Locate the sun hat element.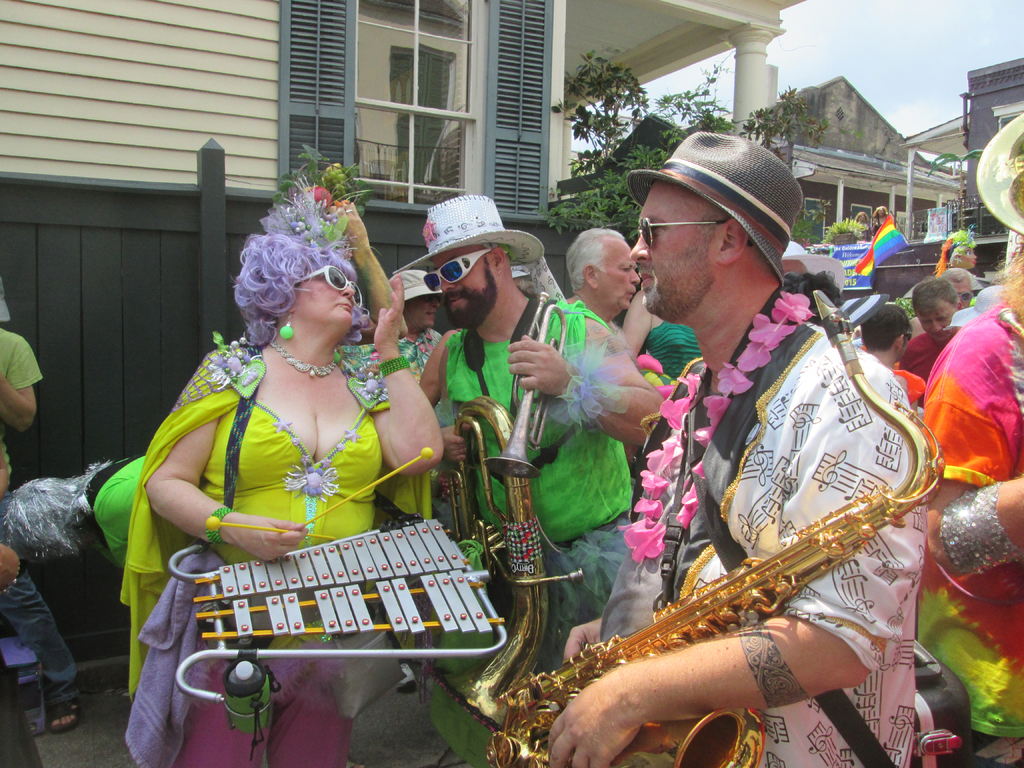
Element bbox: bbox=(385, 265, 449, 294).
